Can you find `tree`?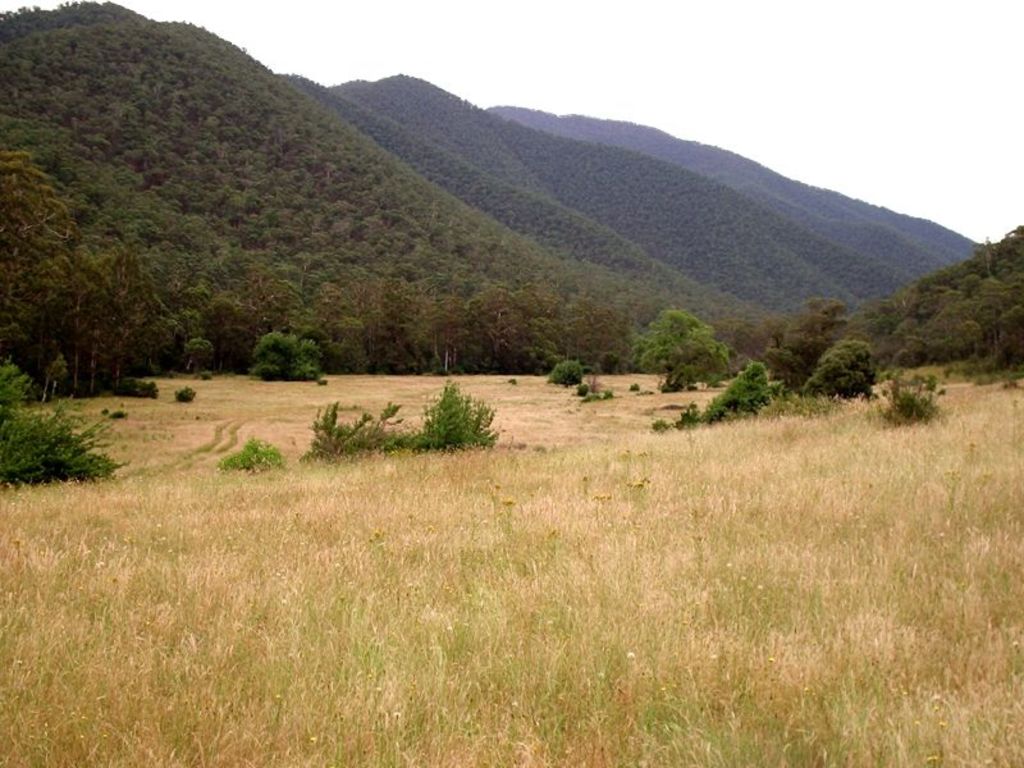
Yes, bounding box: [x1=0, y1=369, x2=120, y2=489].
